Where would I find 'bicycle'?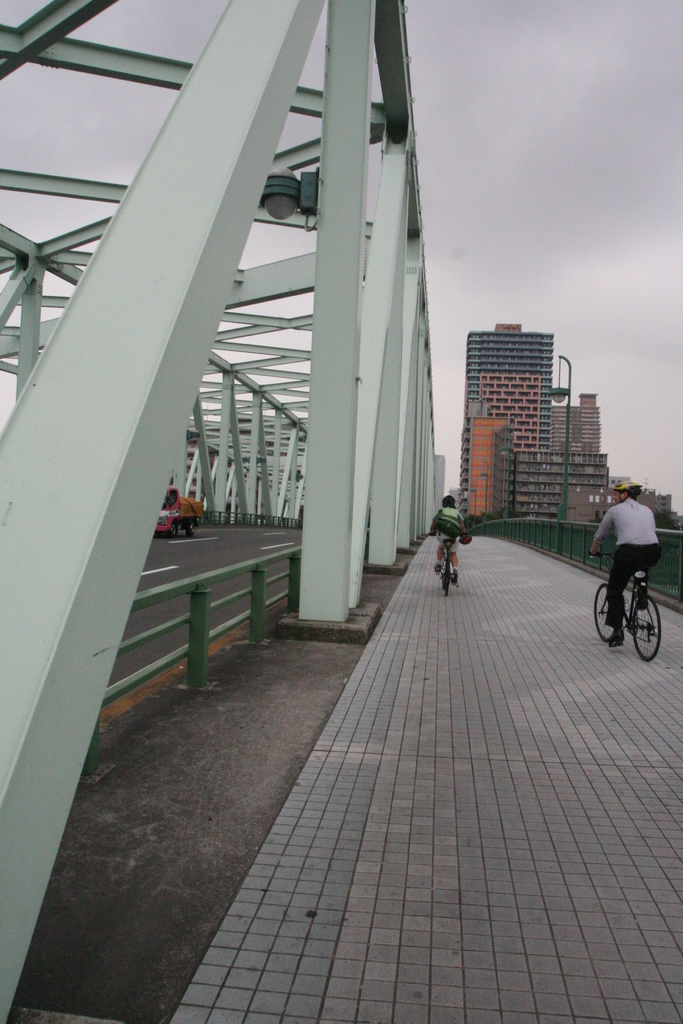
At <bbox>434, 533, 463, 596</bbox>.
